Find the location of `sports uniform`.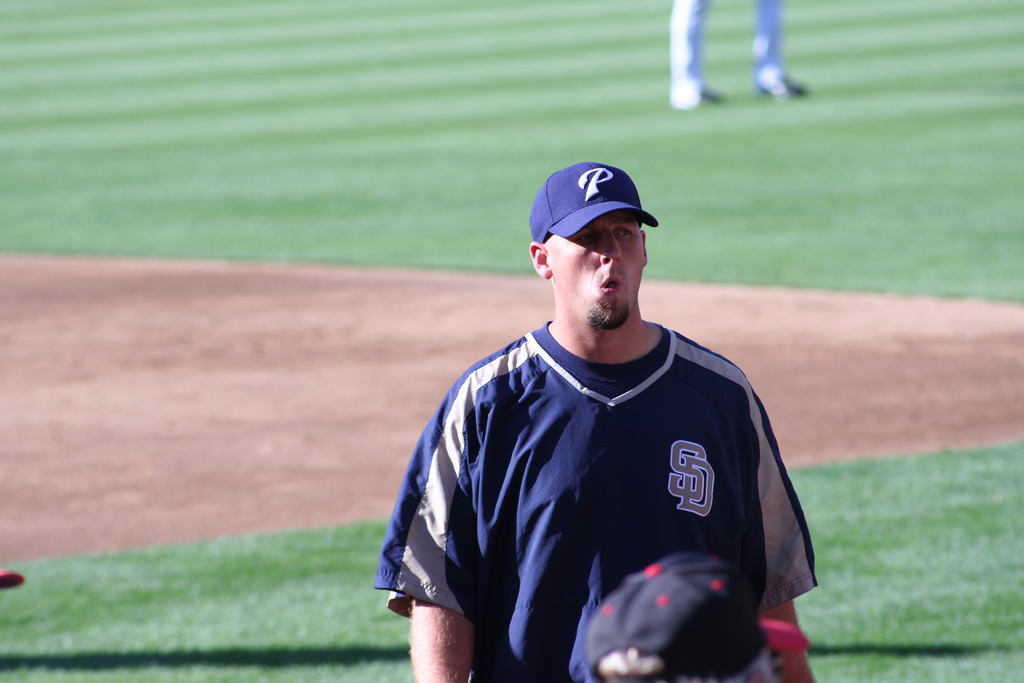
Location: box(375, 161, 819, 682).
